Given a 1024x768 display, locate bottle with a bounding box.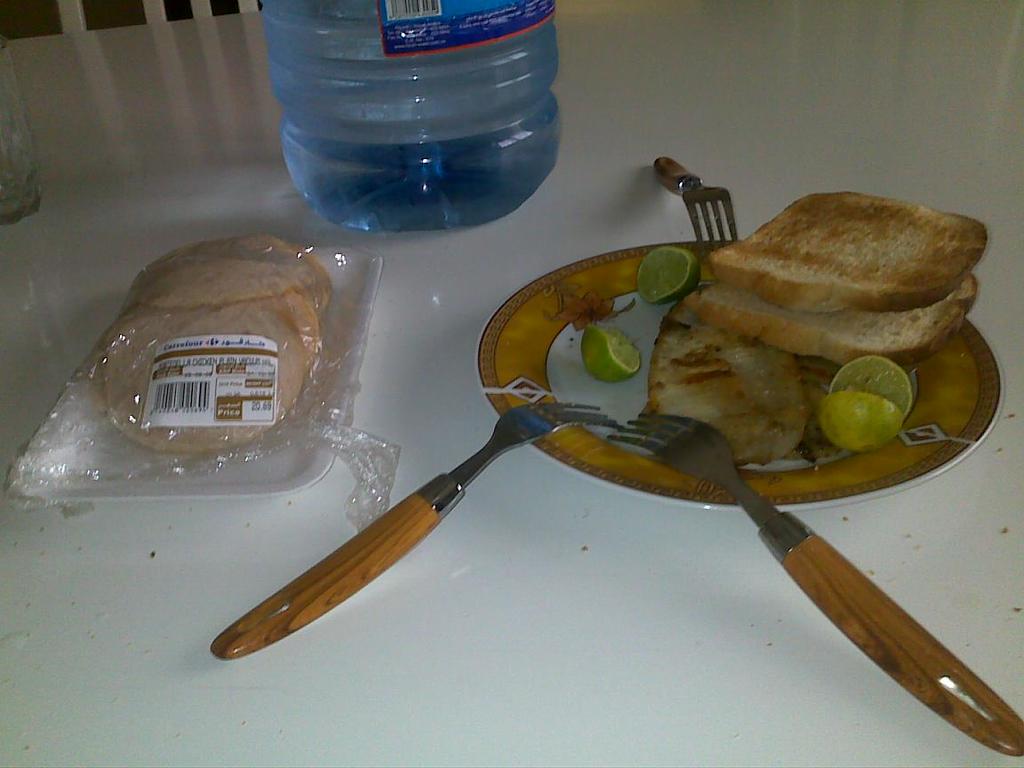
Located: 265,28,564,255.
